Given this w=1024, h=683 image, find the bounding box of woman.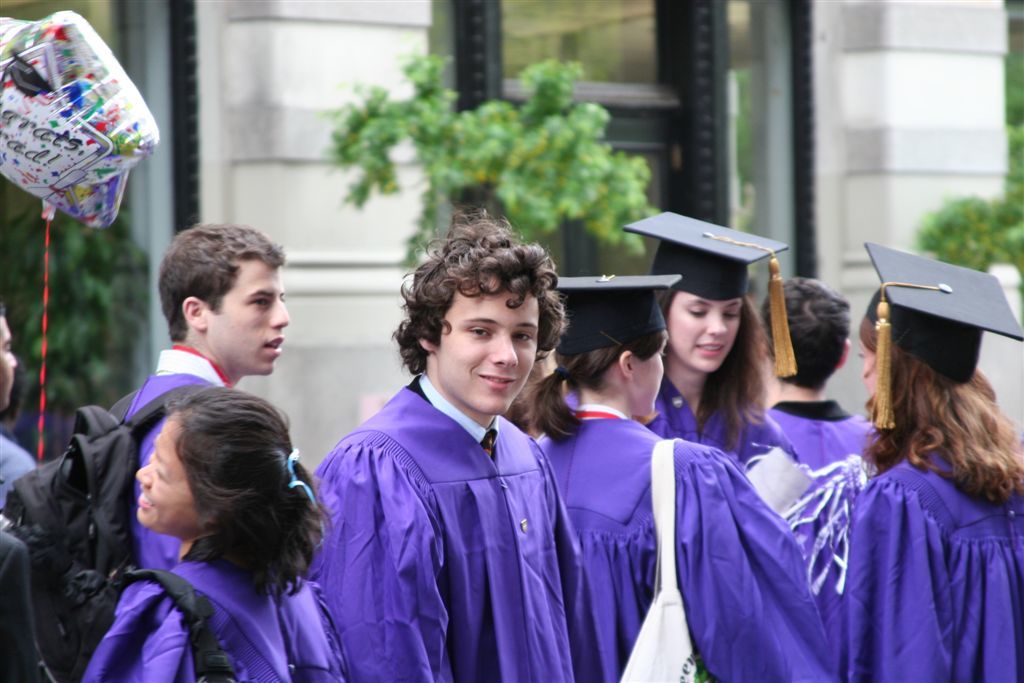
rect(520, 272, 848, 682).
